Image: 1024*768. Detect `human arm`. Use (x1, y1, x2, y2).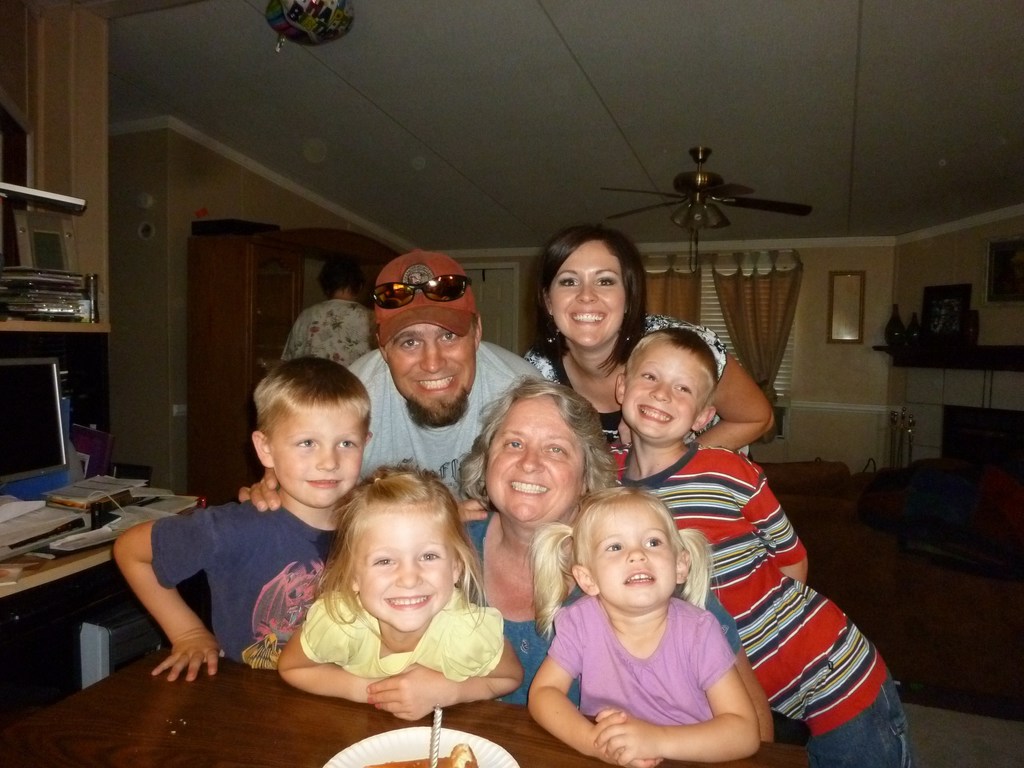
(730, 468, 812, 594).
